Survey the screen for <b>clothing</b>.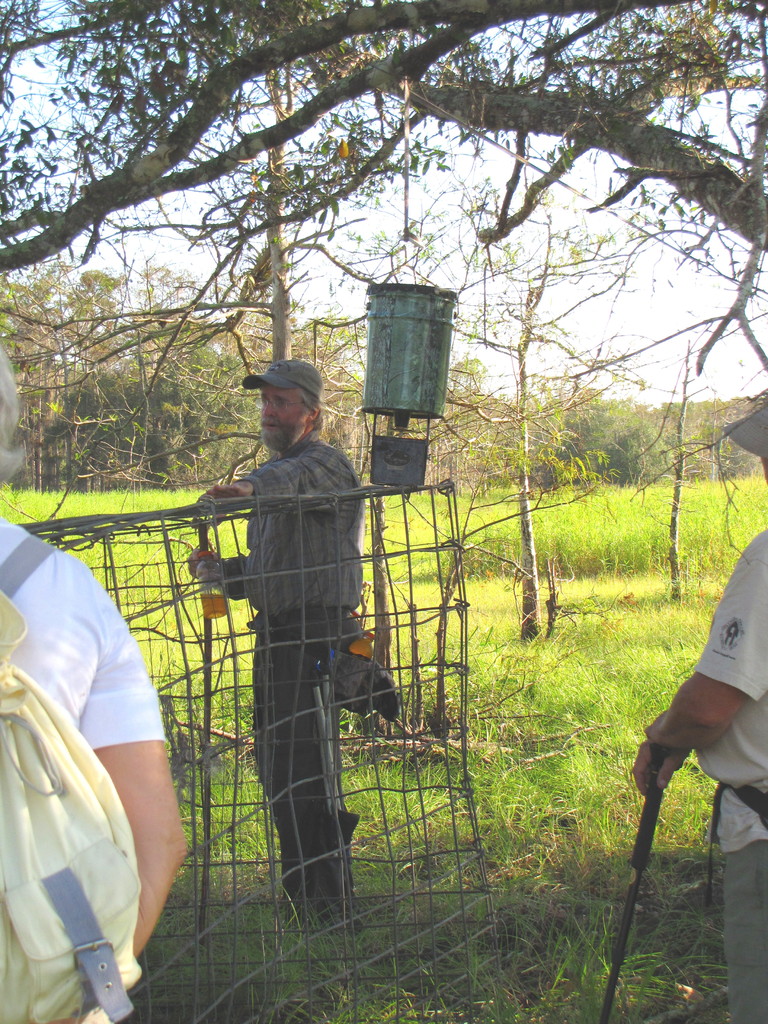
Survey found: {"left": 173, "top": 376, "right": 397, "bottom": 919}.
